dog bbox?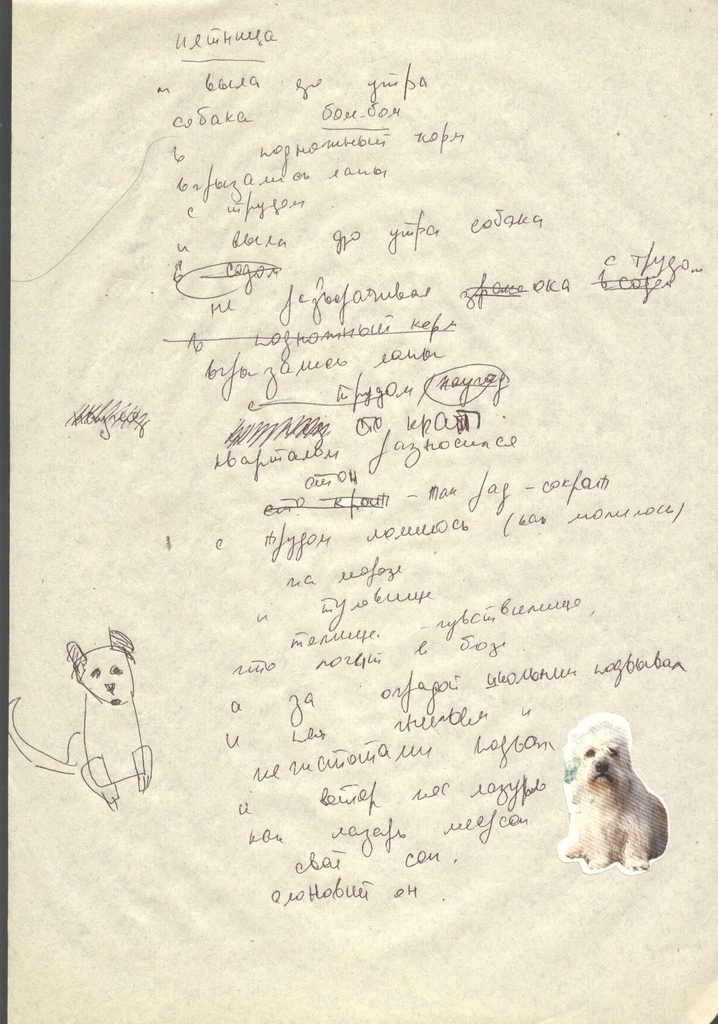
<box>6,629,150,809</box>
